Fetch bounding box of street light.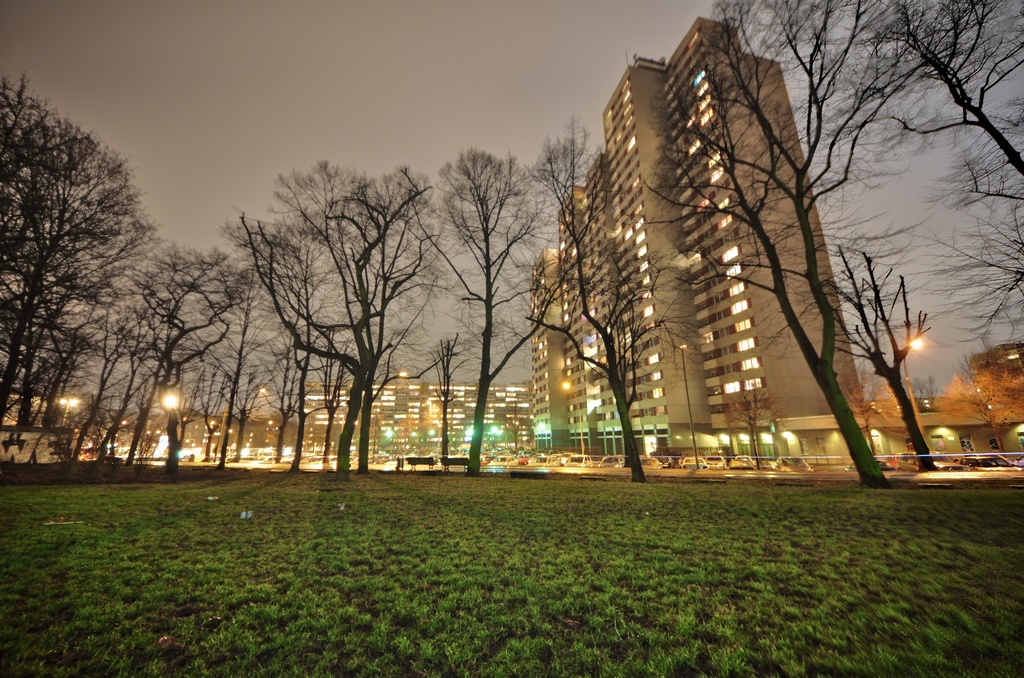
Bbox: bbox=(161, 384, 185, 414).
